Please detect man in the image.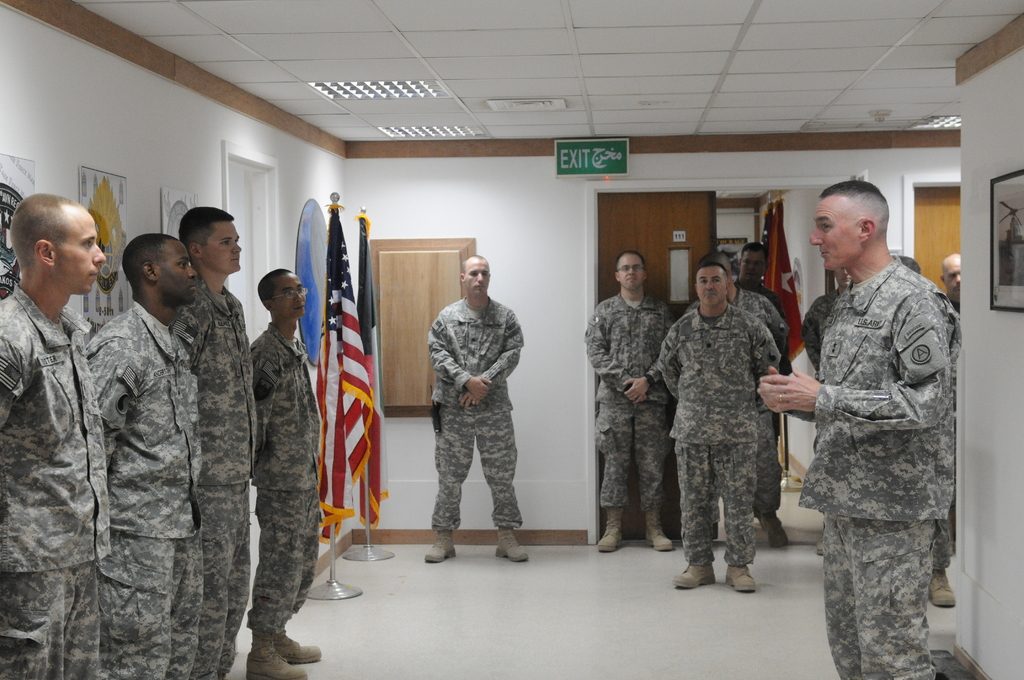
(left=427, top=252, right=524, bottom=565).
